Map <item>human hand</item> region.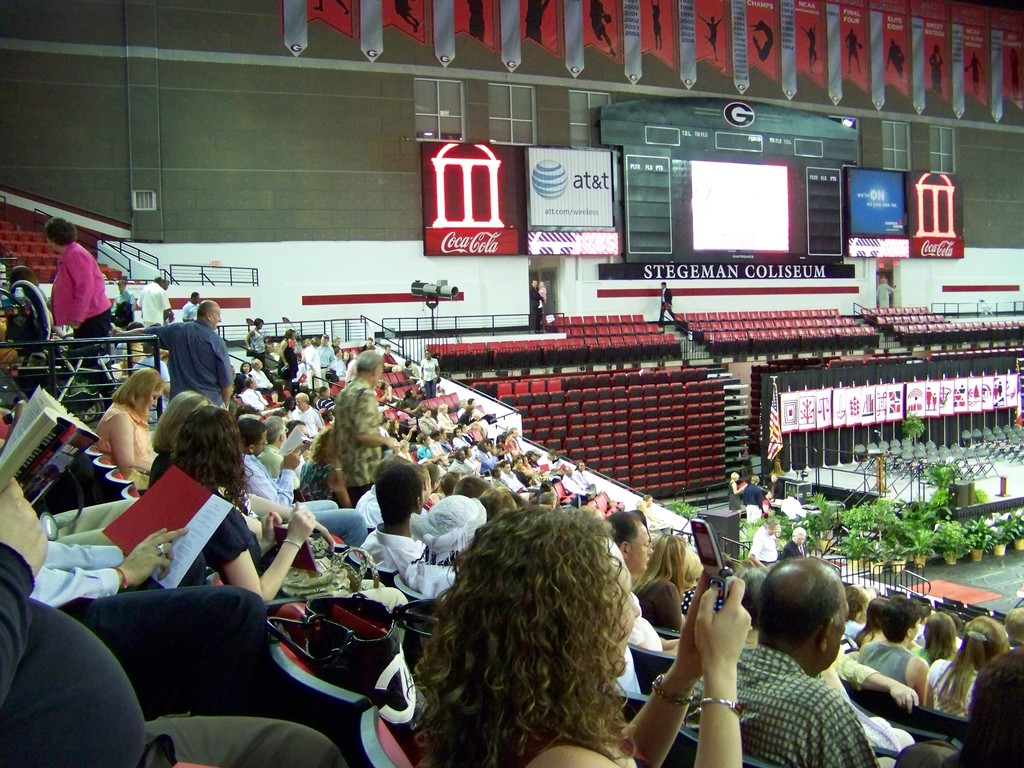
Mapped to (left=890, top=682, right=920, bottom=719).
